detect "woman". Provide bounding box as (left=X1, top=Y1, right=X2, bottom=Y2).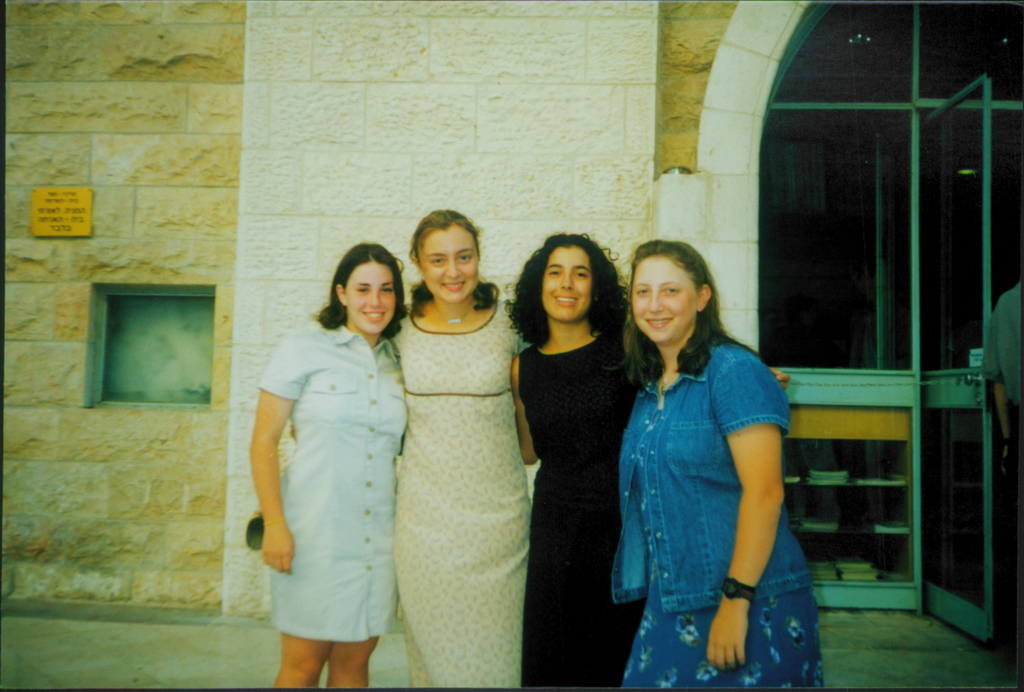
(left=609, top=243, right=825, bottom=691).
